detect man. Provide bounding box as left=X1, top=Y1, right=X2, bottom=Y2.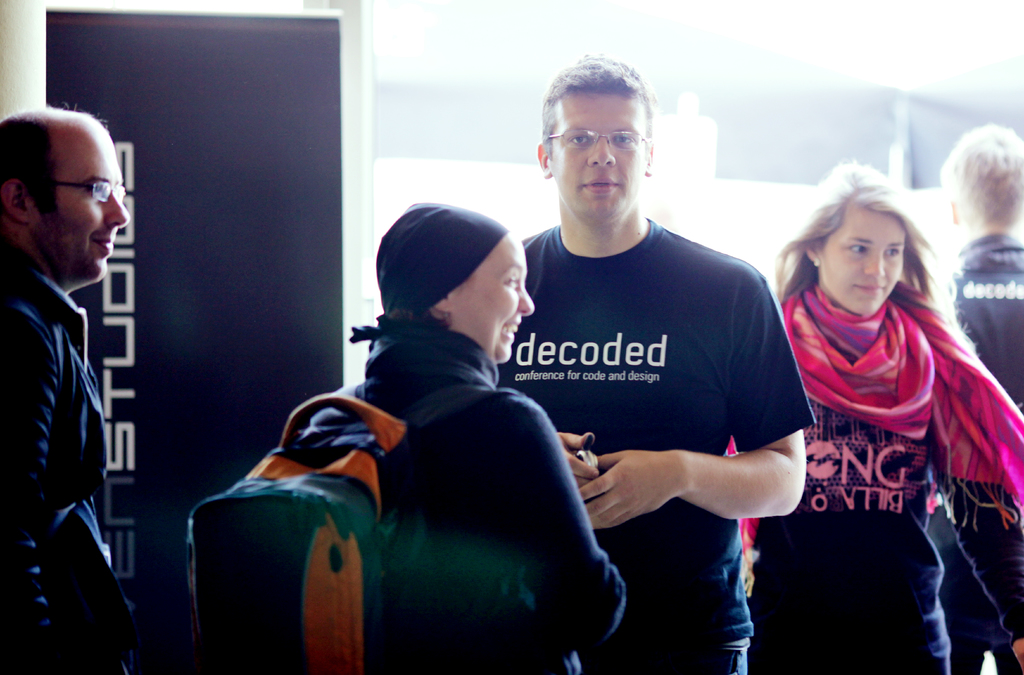
left=3, top=115, right=168, bottom=637.
